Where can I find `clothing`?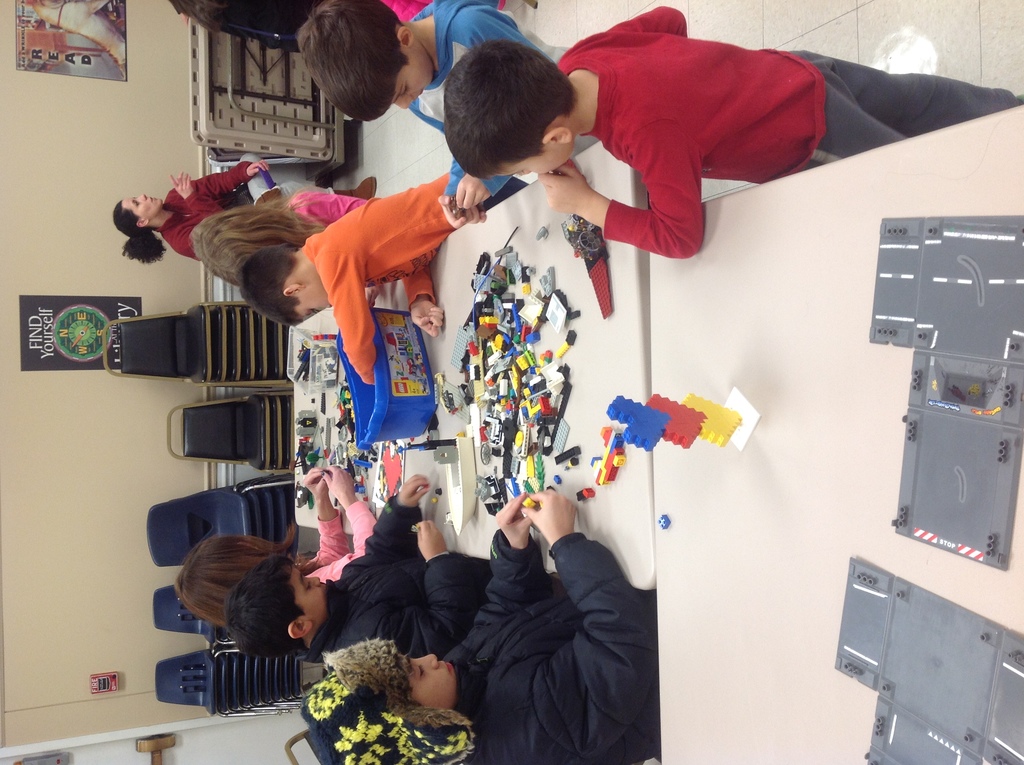
You can find it at box=[314, 495, 370, 574].
